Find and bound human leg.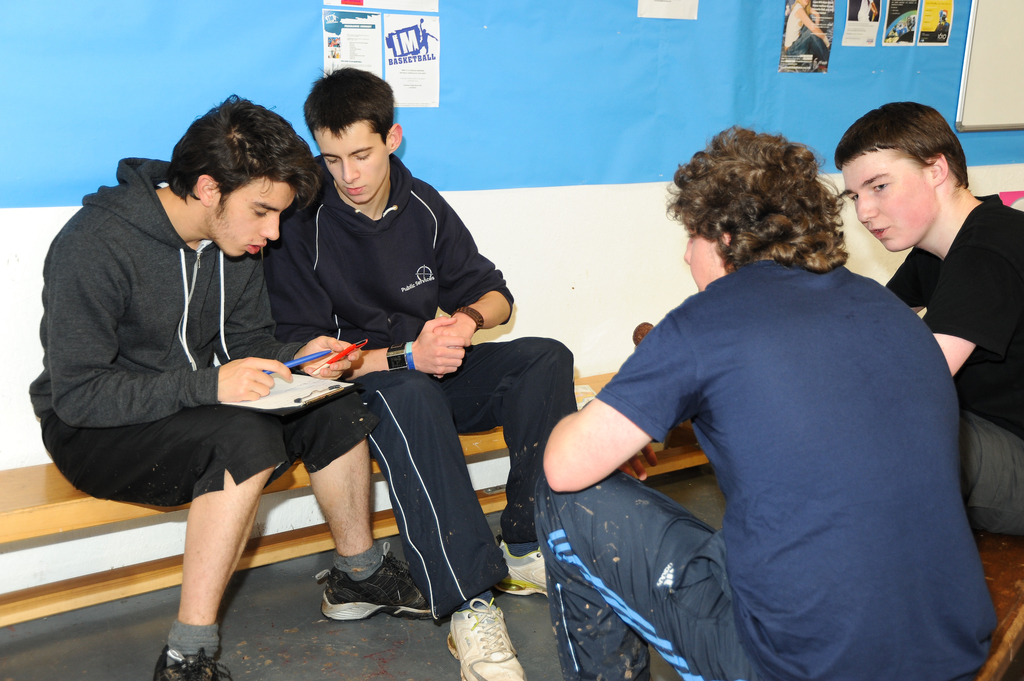
Bound: bbox(426, 328, 577, 597).
